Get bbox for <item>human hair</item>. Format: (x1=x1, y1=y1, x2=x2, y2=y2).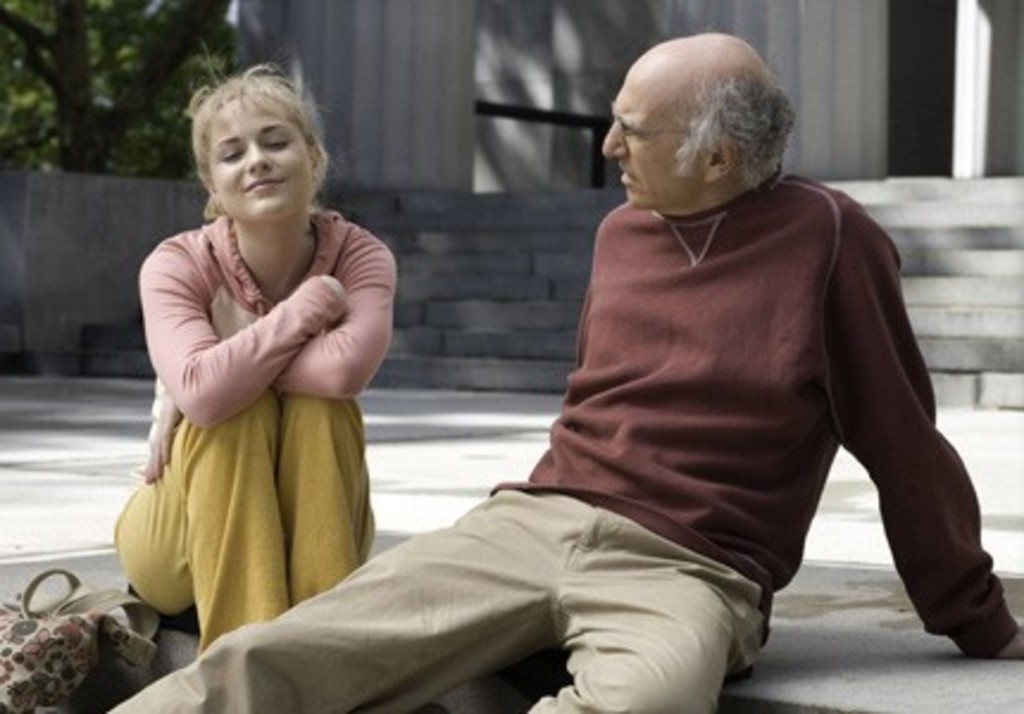
(x1=188, y1=64, x2=333, y2=198).
